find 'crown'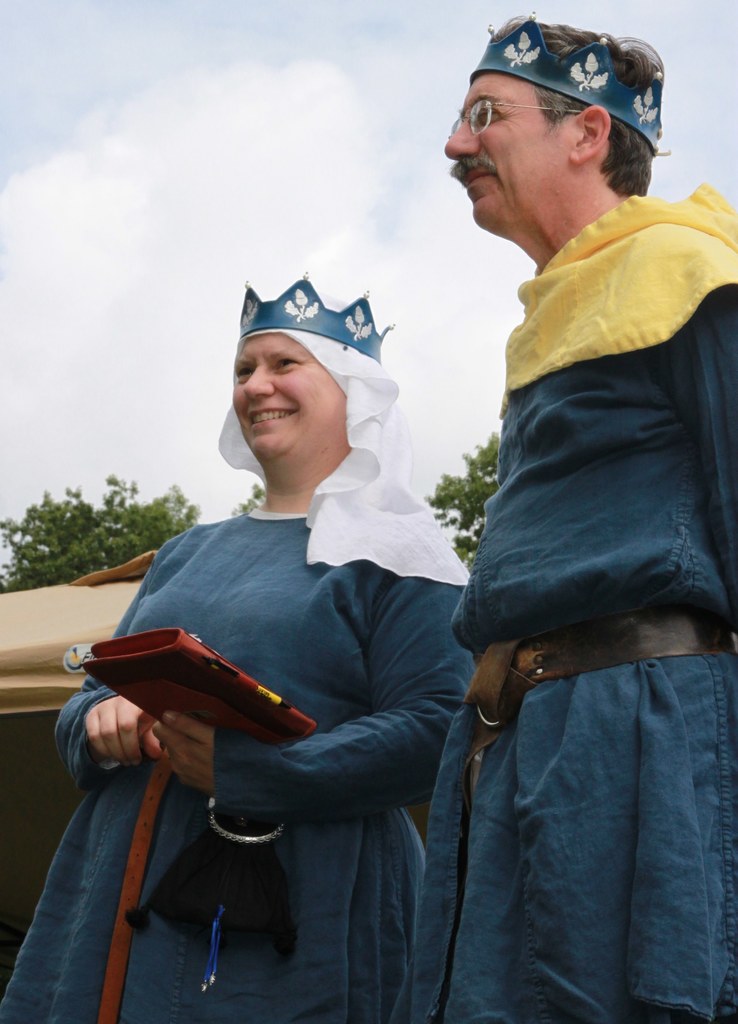
465, 12, 661, 153
